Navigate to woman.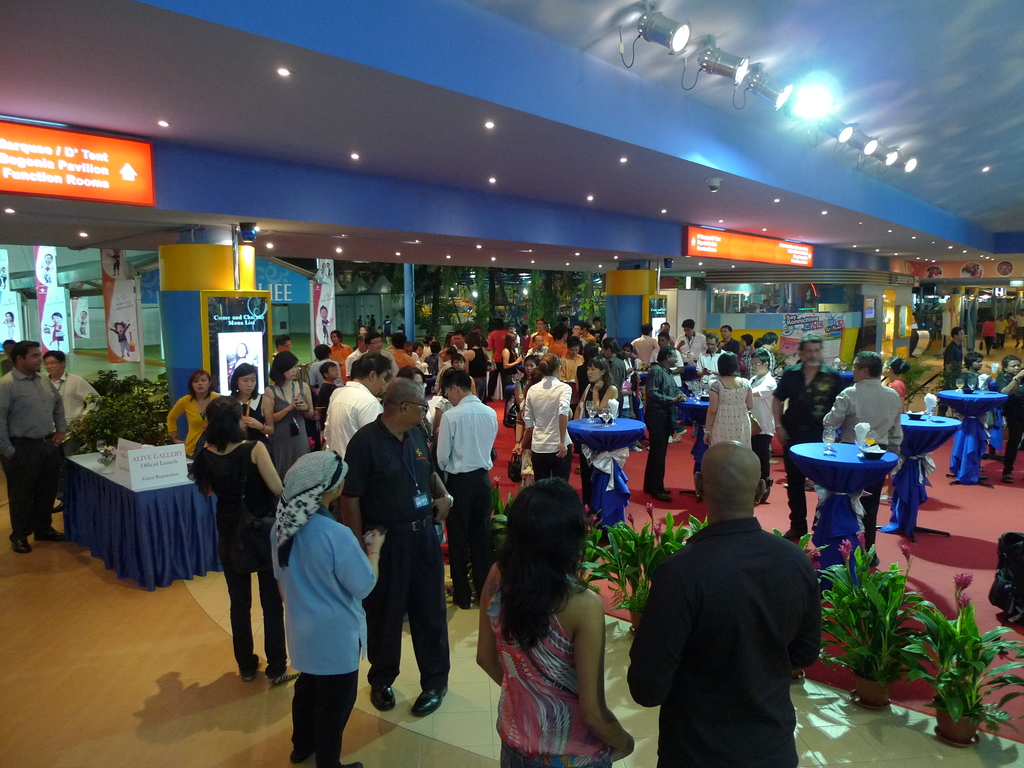
Navigation target: region(980, 315, 996, 353).
